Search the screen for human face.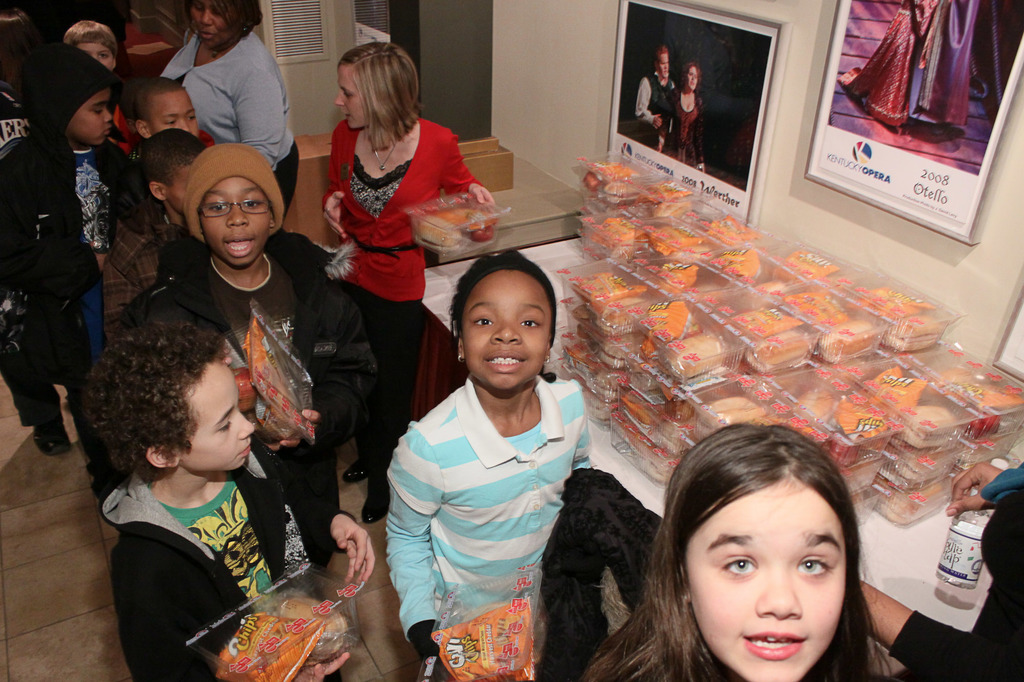
Found at {"x1": 687, "y1": 67, "x2": 697, "y2": 89}.
